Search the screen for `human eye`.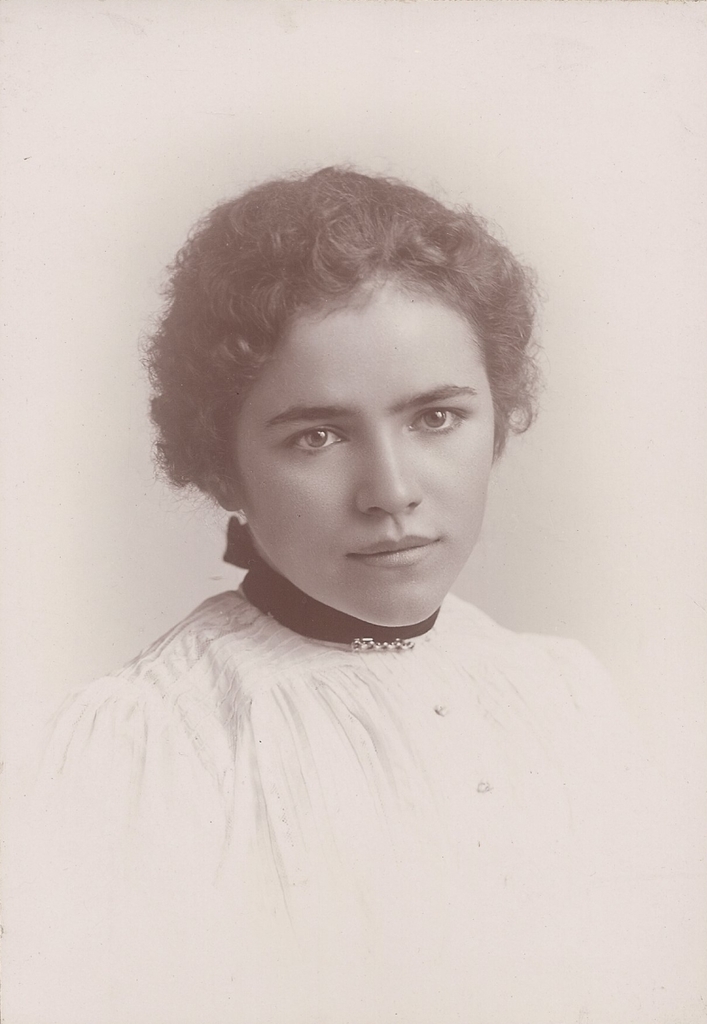
Found at x1=266 y1=409 x2=367 y2=469.
